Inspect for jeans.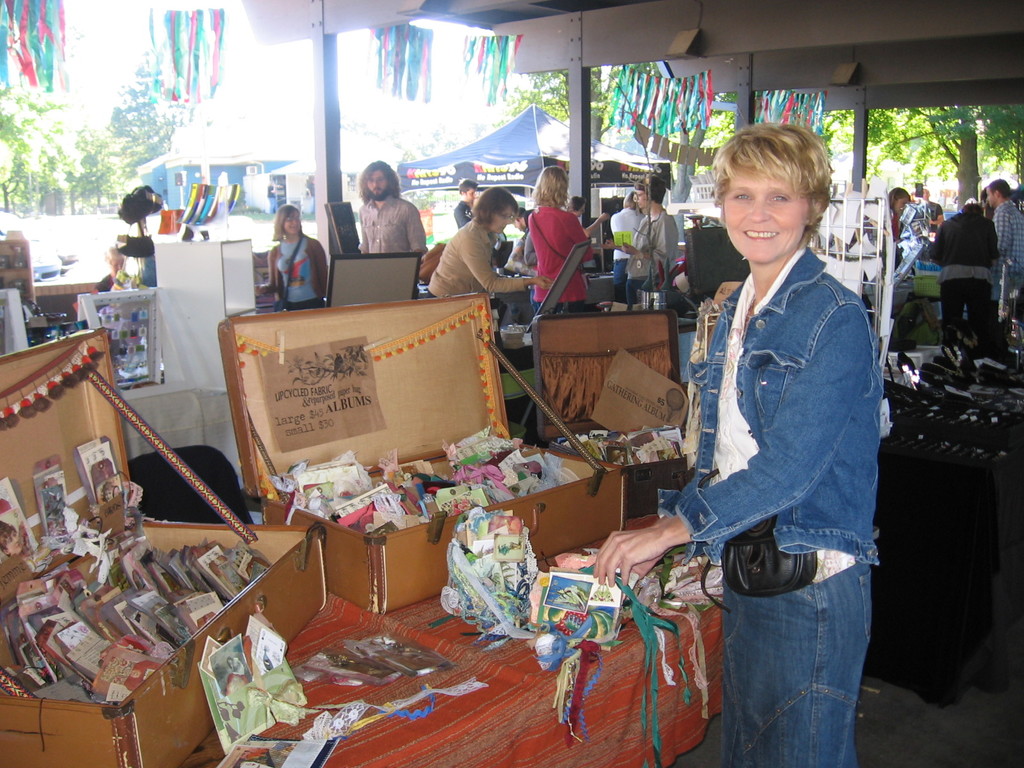
Inspection: [714, 554, 882, 767].
